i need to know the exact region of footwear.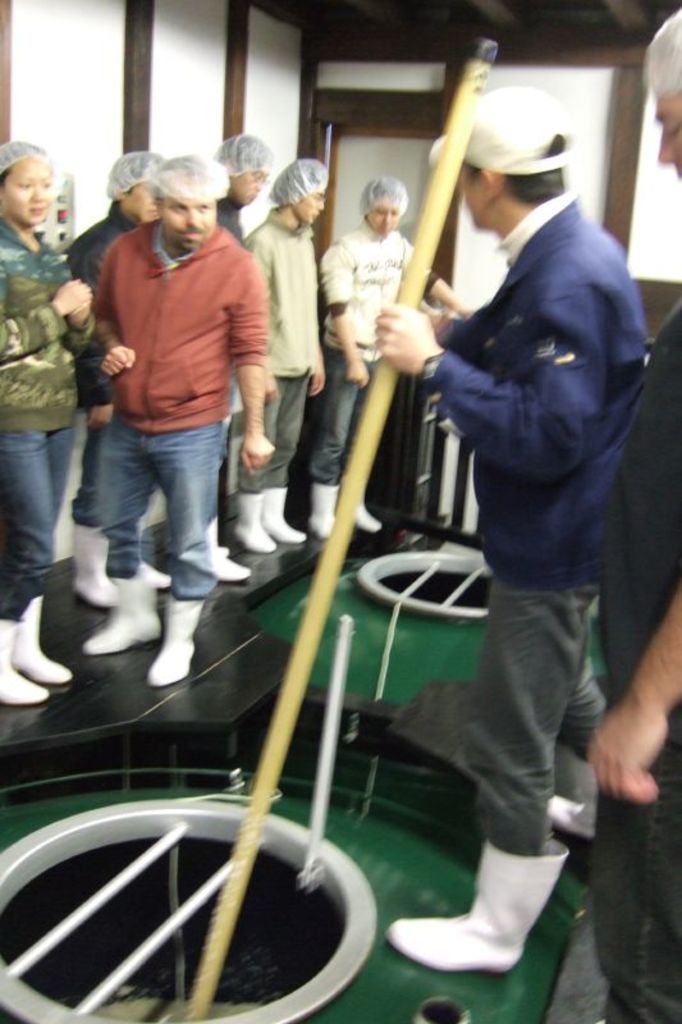
Region: 159/591/200/678.
